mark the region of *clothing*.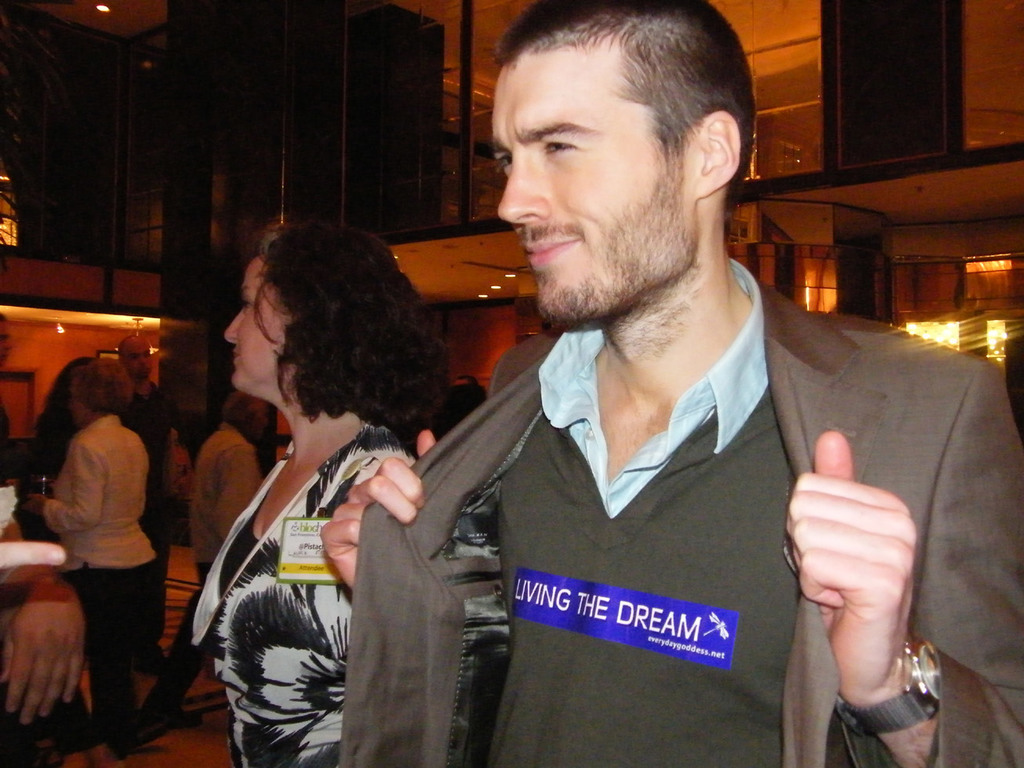
Region: {"x1": 45, "y1": 416, "x2": 157, "y2": 739}.
